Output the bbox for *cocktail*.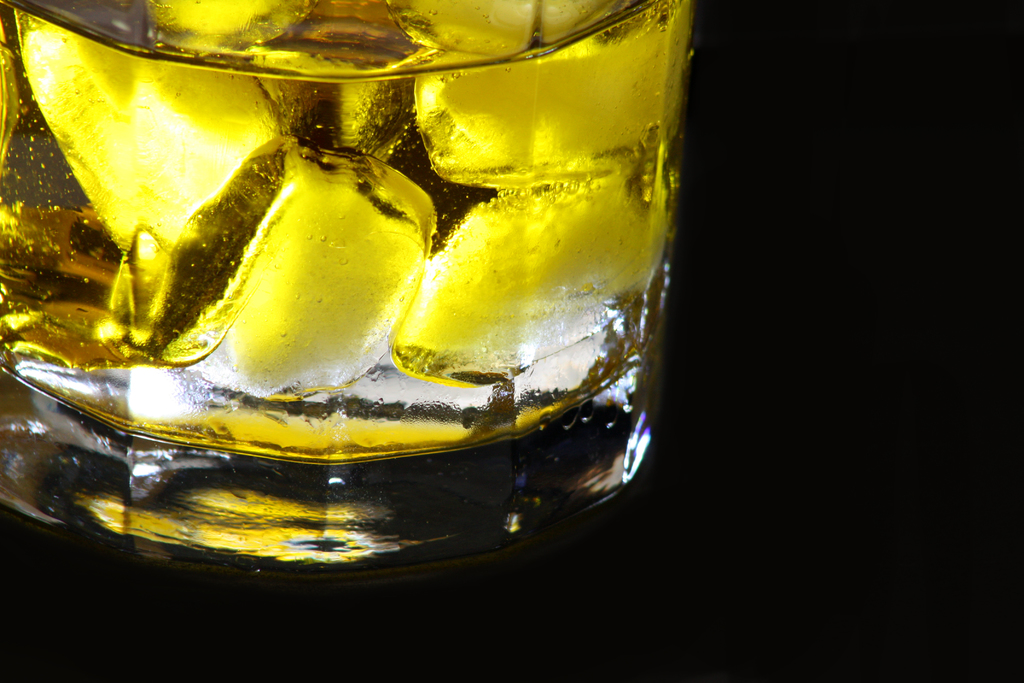
l=3, t=0, r=689, b=566.
